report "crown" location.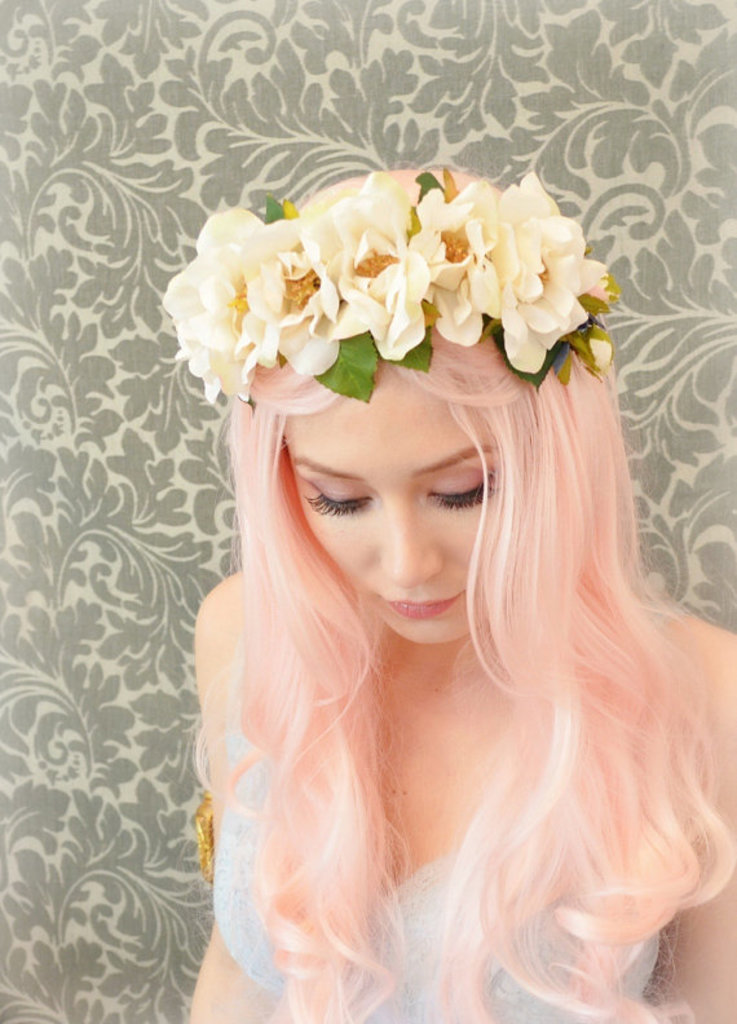
Report: region(159, 165, 623, 407).
